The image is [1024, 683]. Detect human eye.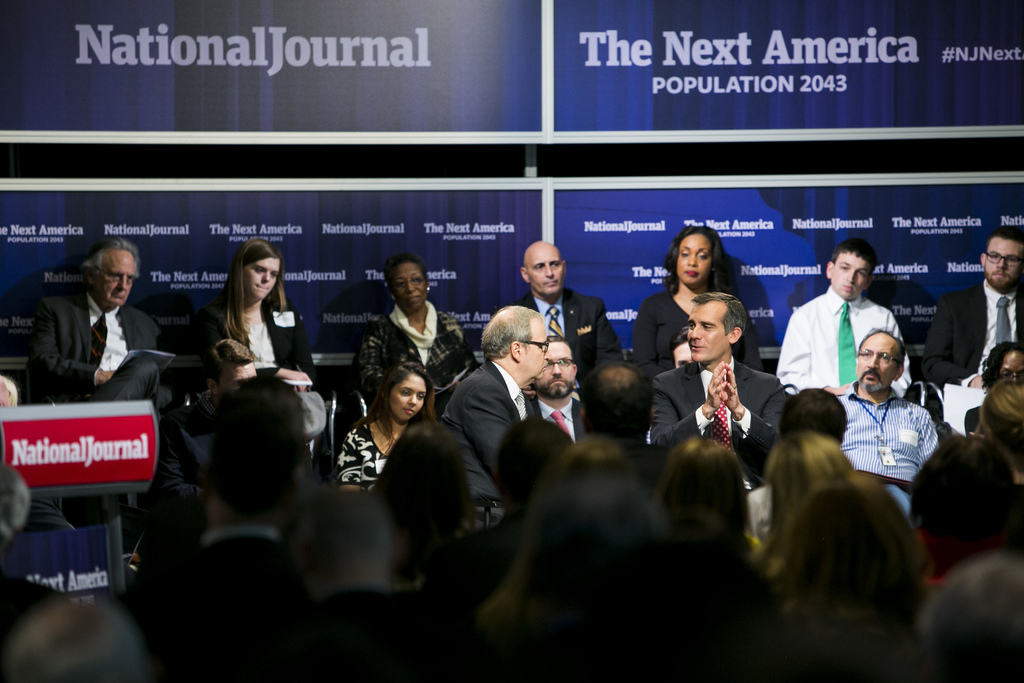
Detection: bbox=[403, 389, 410, 397].
